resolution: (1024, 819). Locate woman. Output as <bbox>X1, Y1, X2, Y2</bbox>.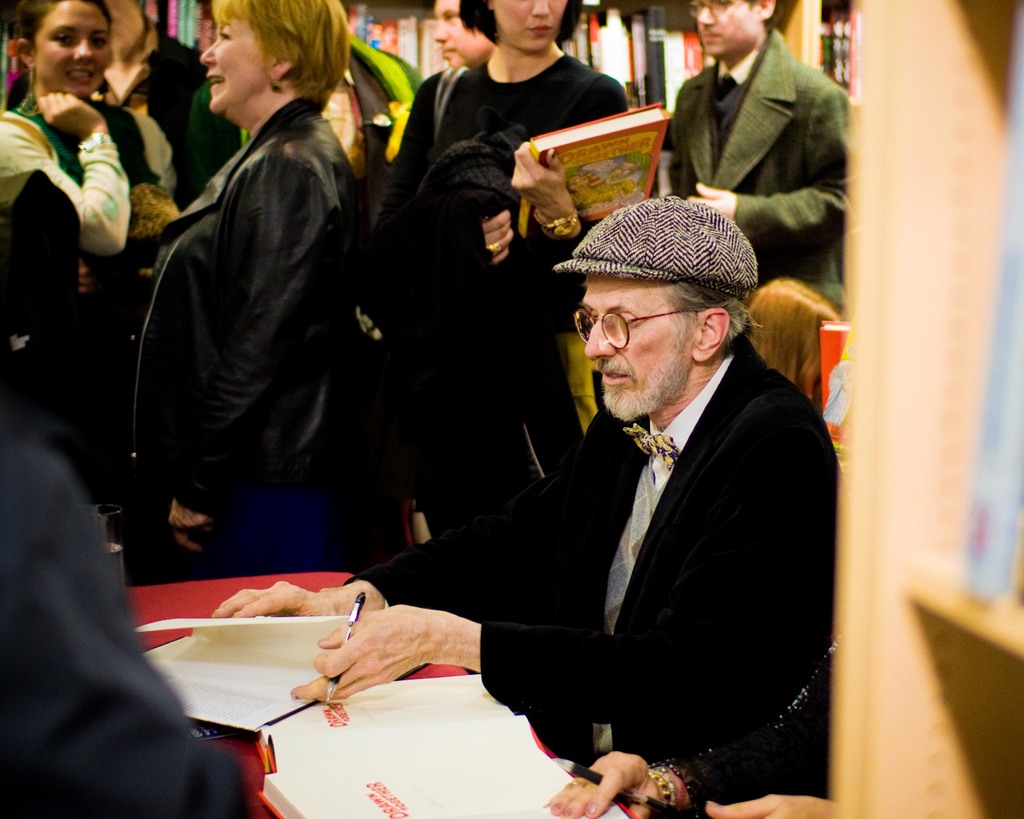
<bbox>385, 0, 632, 378</bbox>.
